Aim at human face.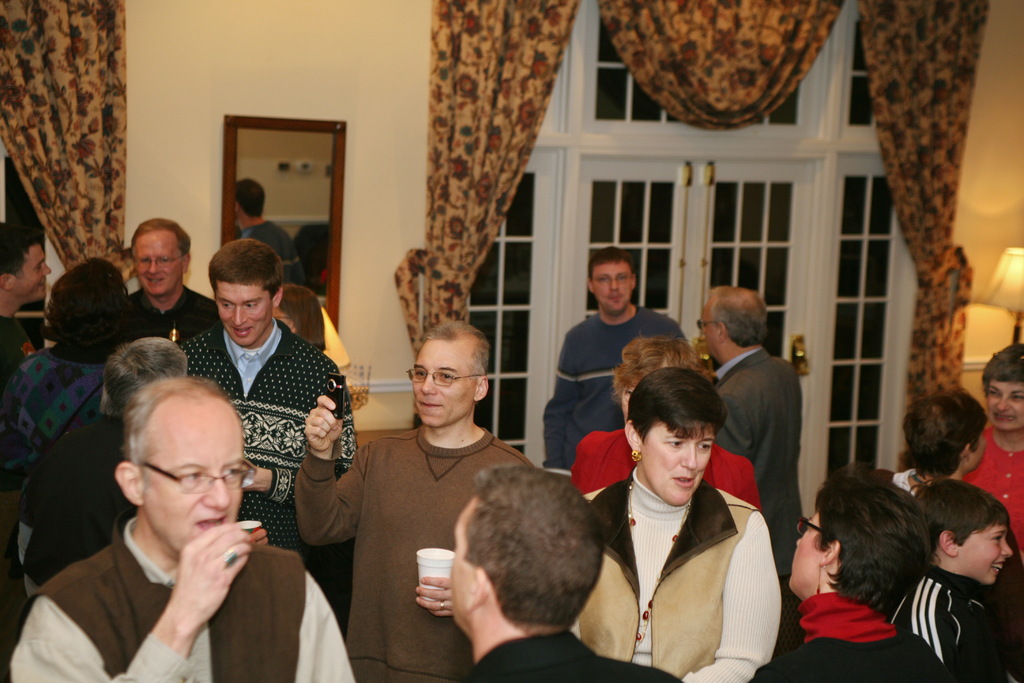
Aimed at box(411, 338, 475, 428).
